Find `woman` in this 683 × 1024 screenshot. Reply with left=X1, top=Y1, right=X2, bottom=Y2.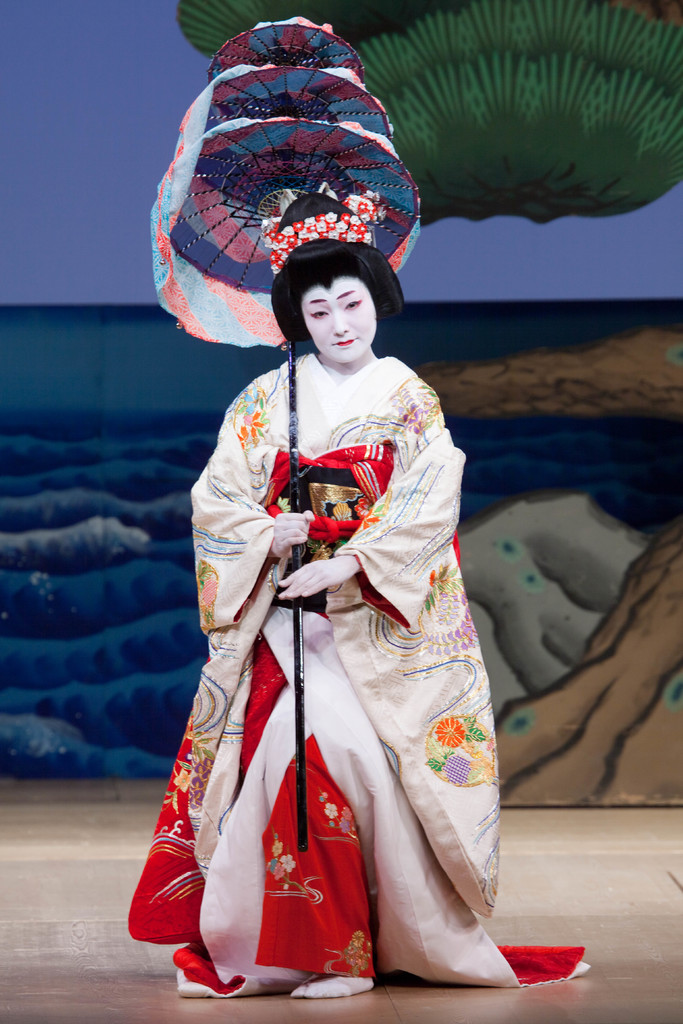
left=122, top=180, right=593, bottom=997.
